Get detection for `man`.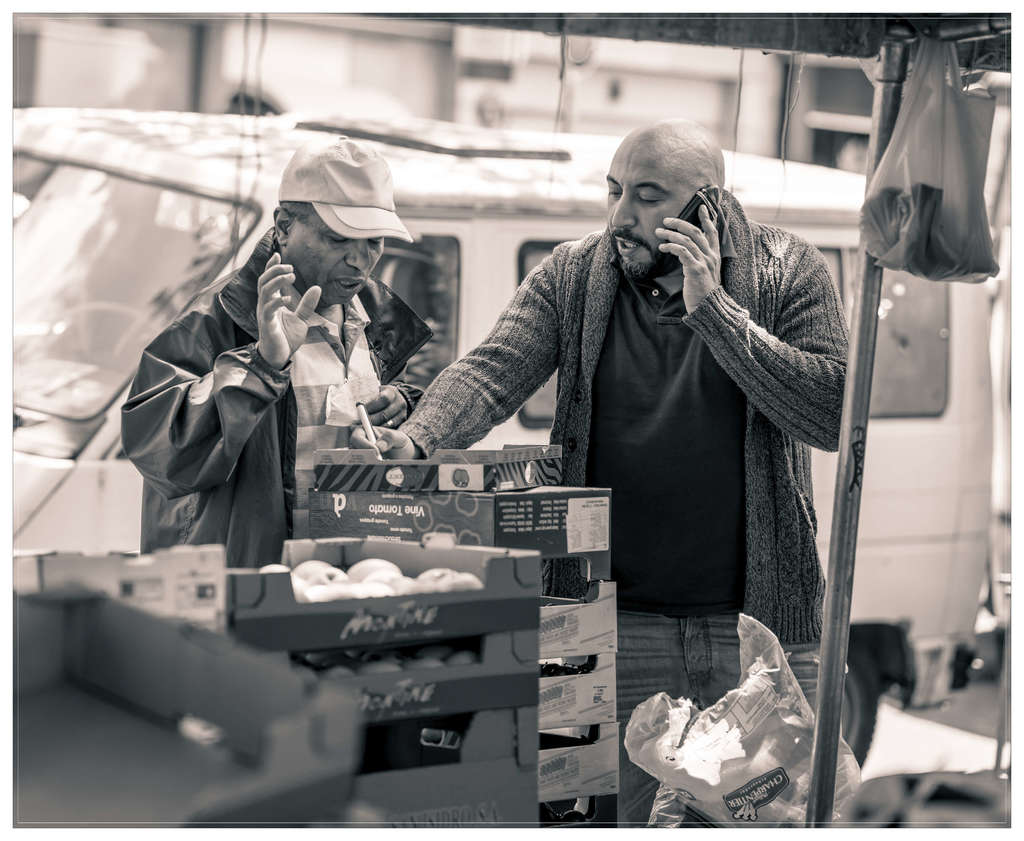
Detection: select_region(115, 138, 432, 576).
